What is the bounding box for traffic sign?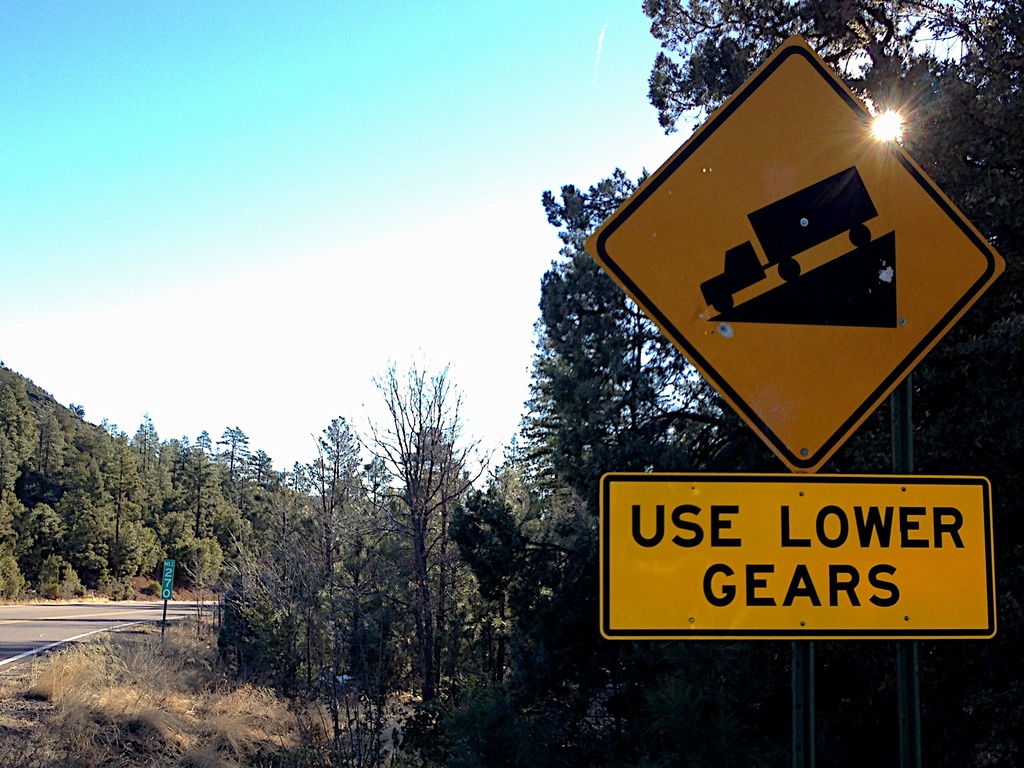
[left=158, top=559, right=177, bottom=600].
